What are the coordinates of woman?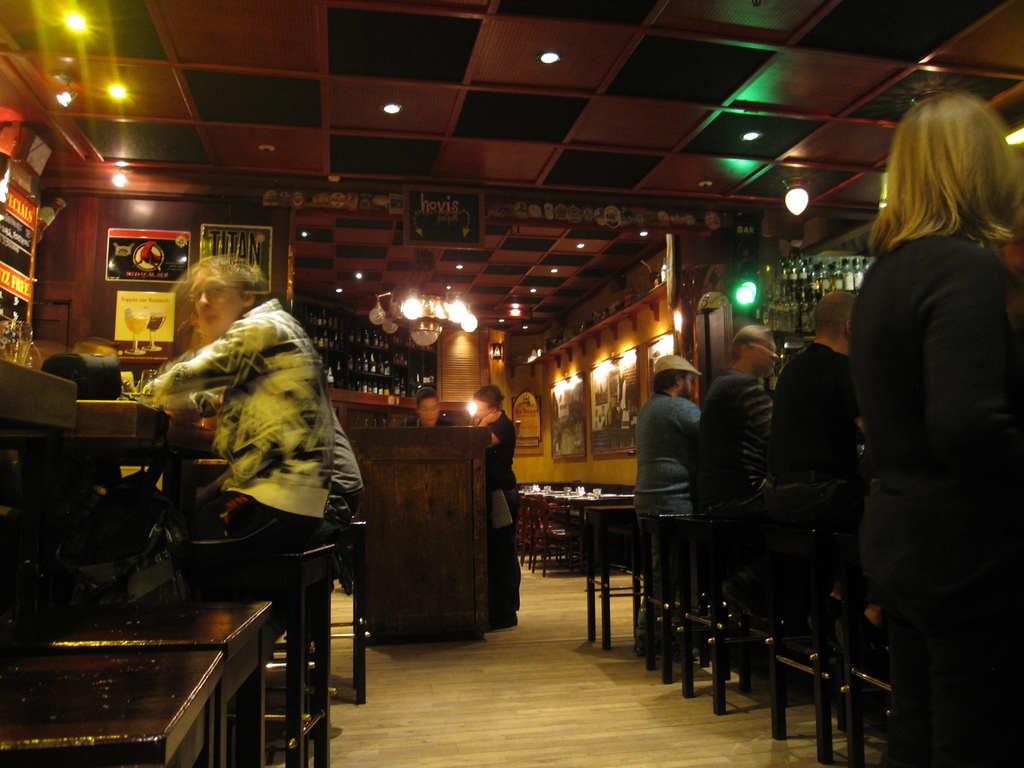
region(474, 384, 515, 626).
